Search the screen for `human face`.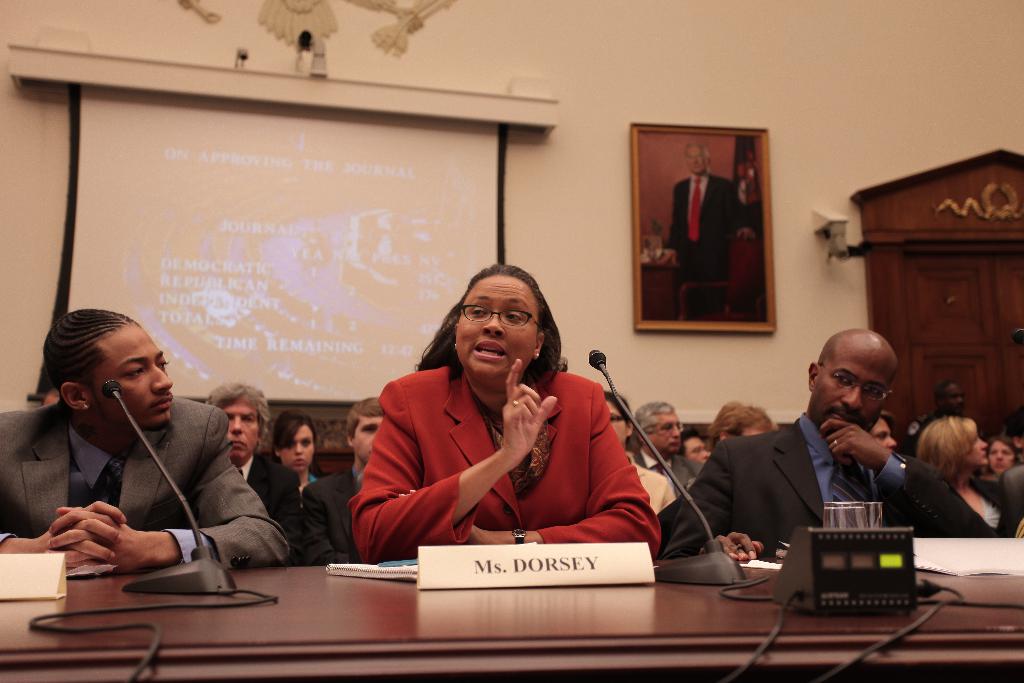
Found at BBox(282, 425, 315, 470).
